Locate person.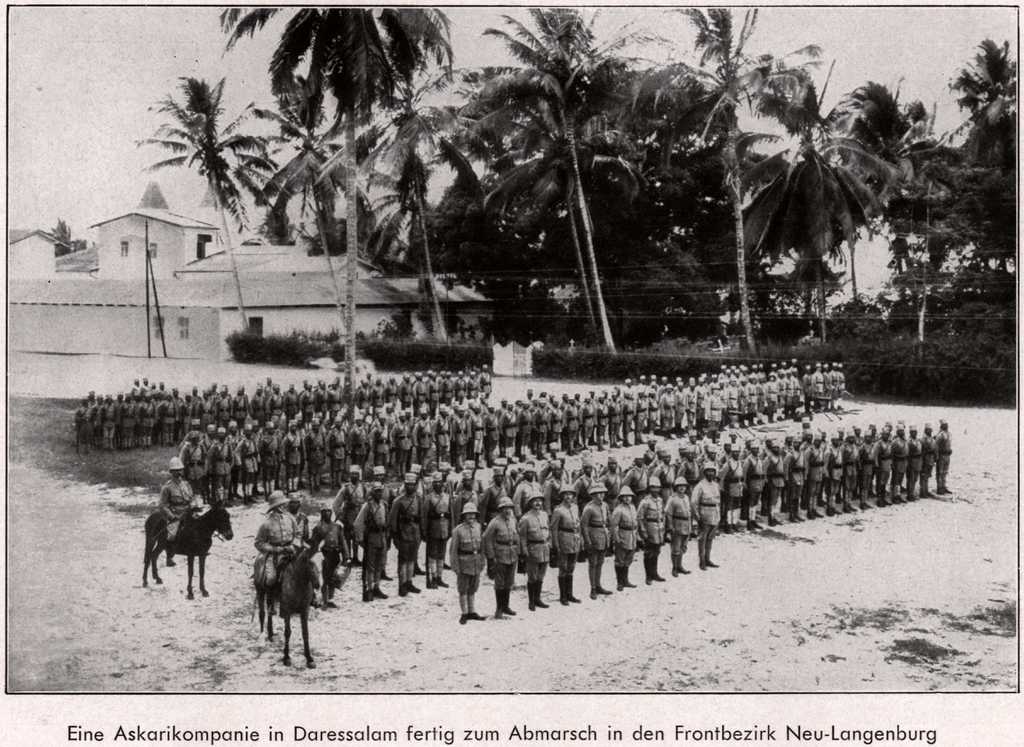
Bounding box: bbox=(623, 379, 639, 391).
